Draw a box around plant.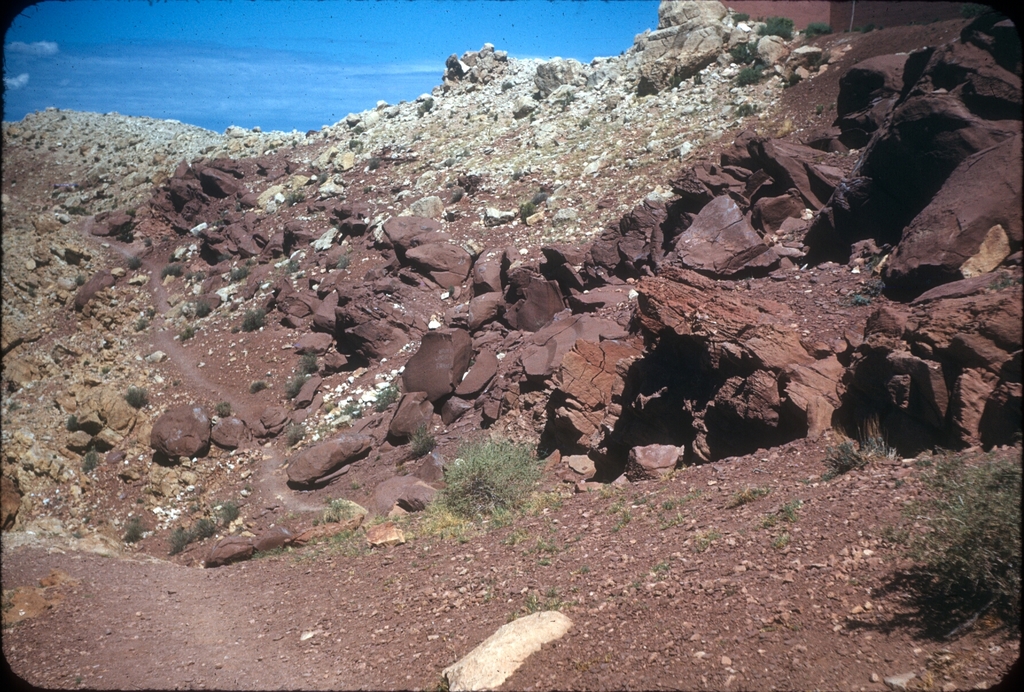
410 558 420 571.
